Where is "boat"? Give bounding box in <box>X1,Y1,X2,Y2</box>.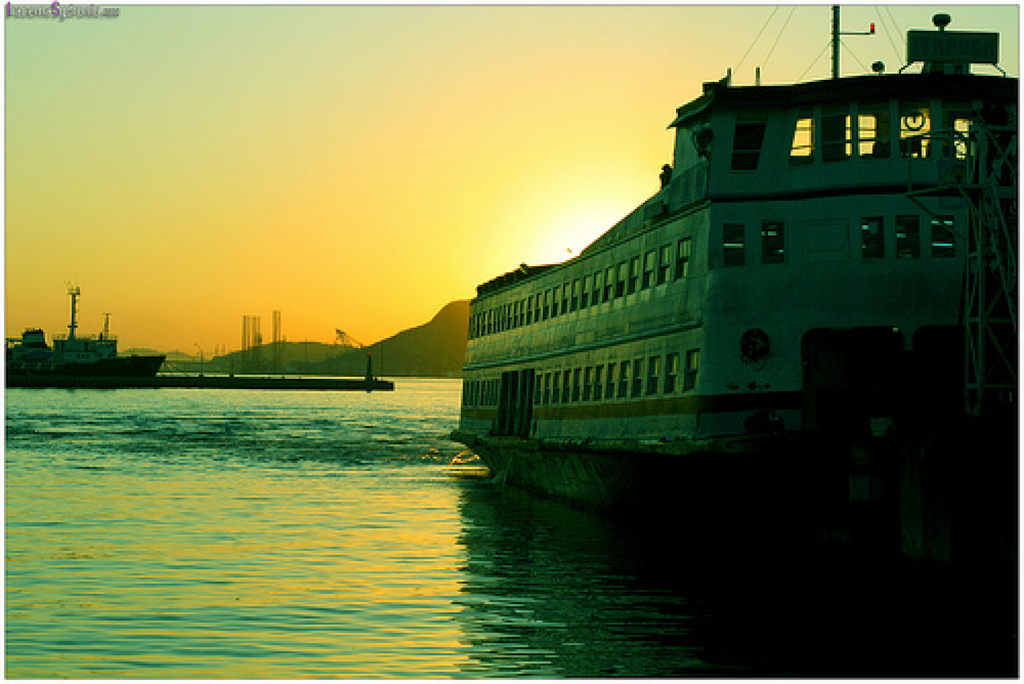
<box>442,4,1023,497</box>.
